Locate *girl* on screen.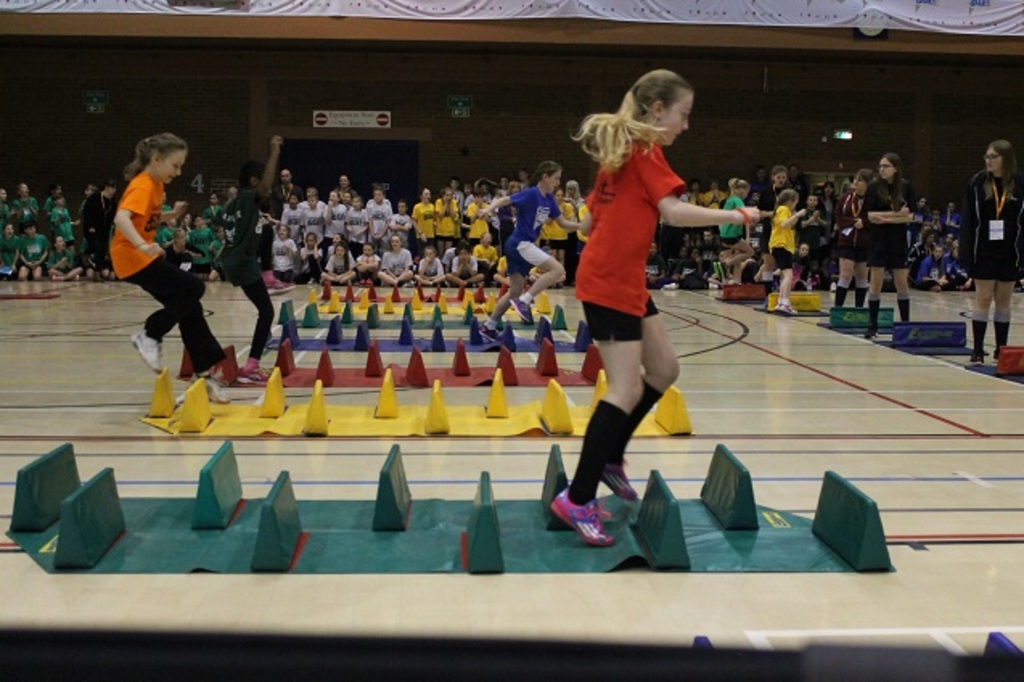
On screen at rect(325, 240, 357, 285).
